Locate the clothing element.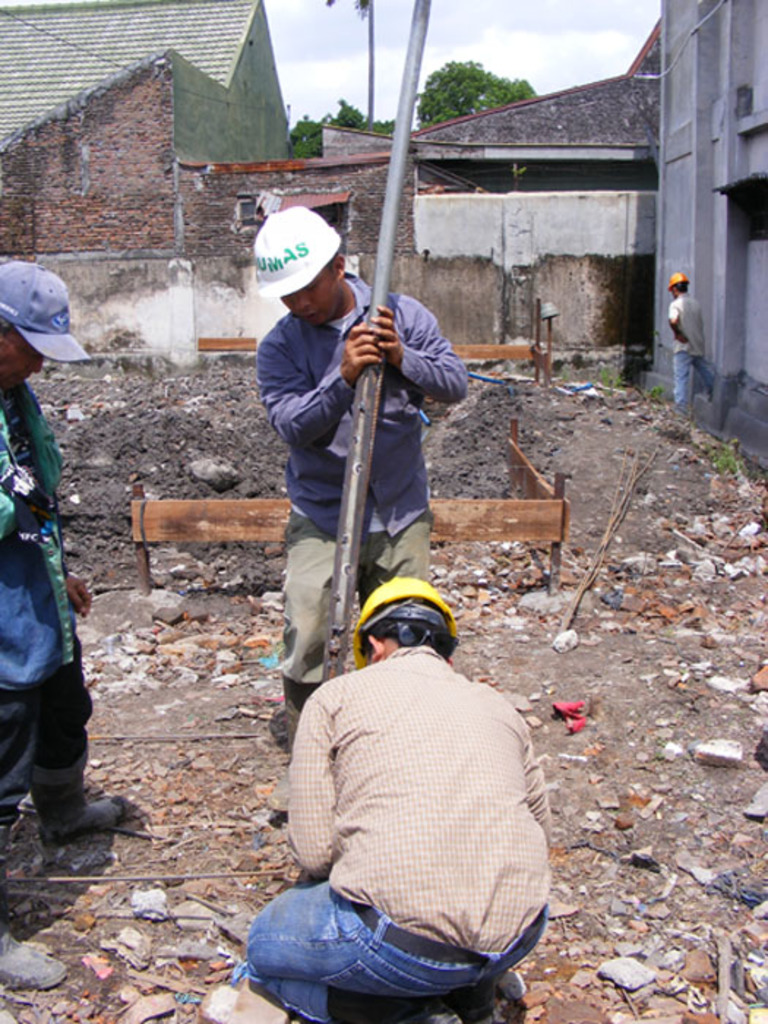
Element bbox: pyautogui.locateOnScreen(250, 272, 470, 702).
